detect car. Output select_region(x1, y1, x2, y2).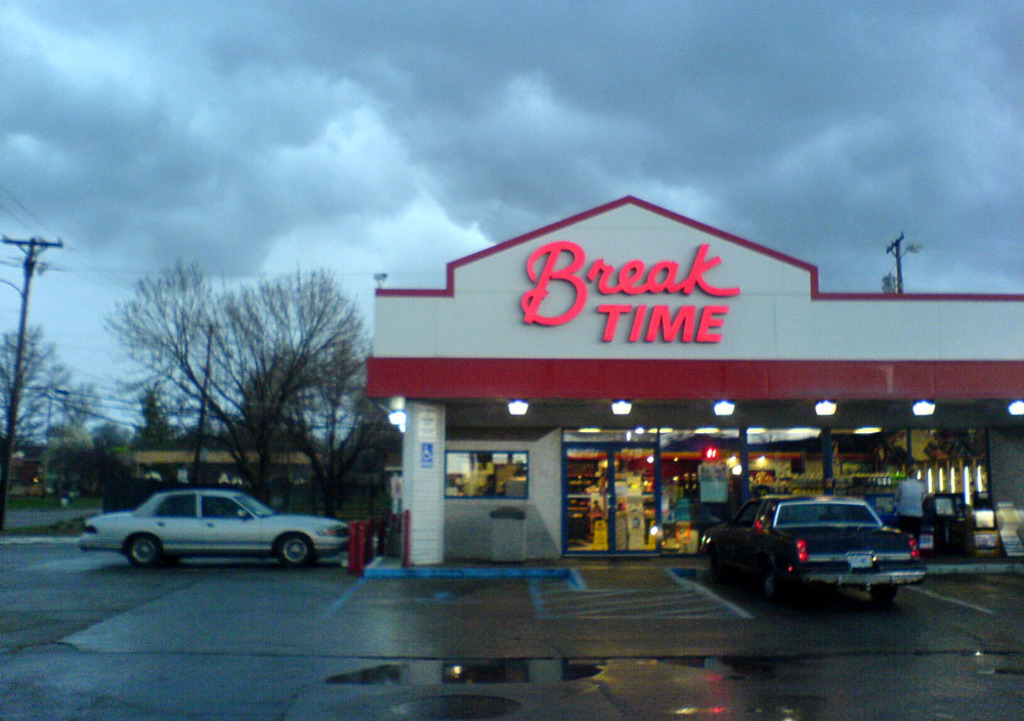
select_region(701, 494, 921, 598).
